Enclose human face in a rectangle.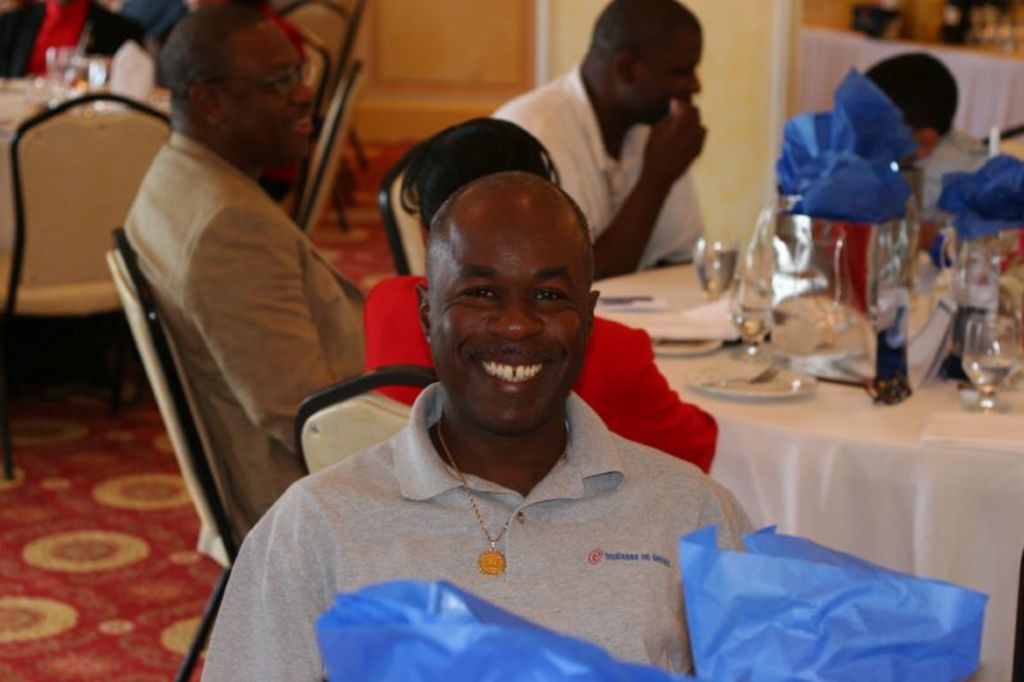
428/233/586/431.
